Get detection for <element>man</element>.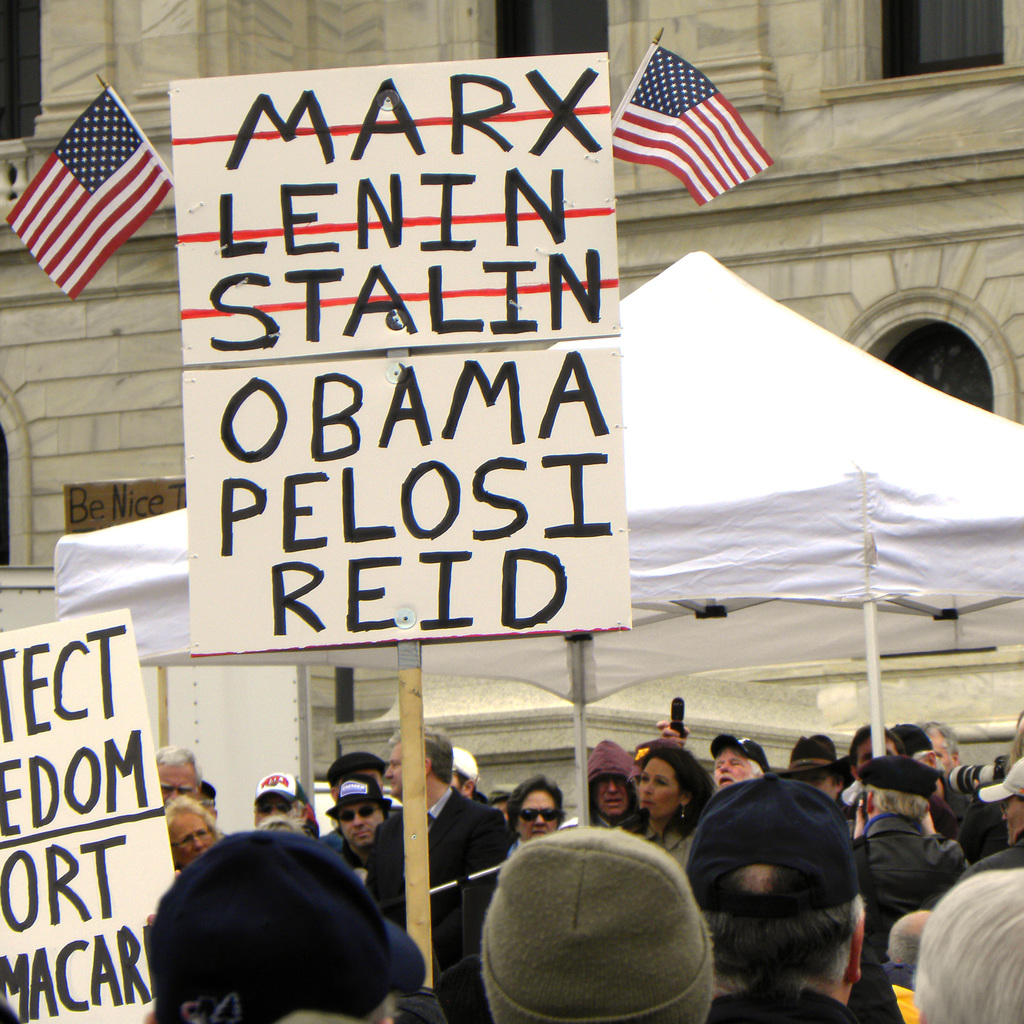
Detection: bbox(680, 766, 898, 1023).
